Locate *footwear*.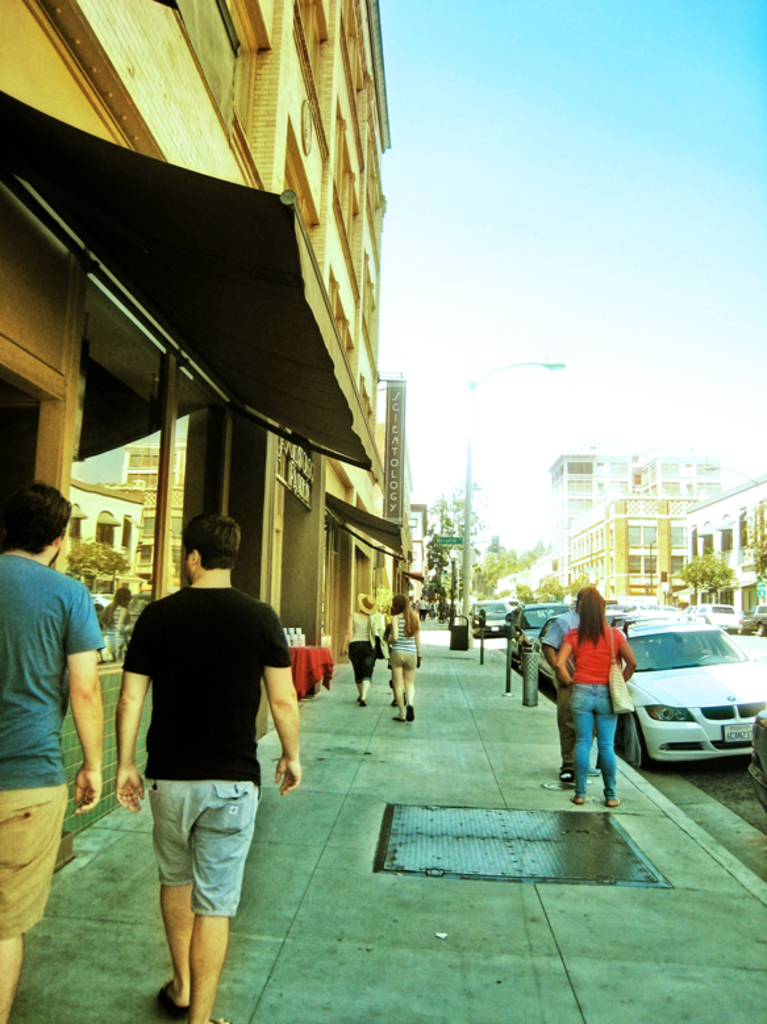
Bounding box: Rect(161, 977, 188, 1016).
